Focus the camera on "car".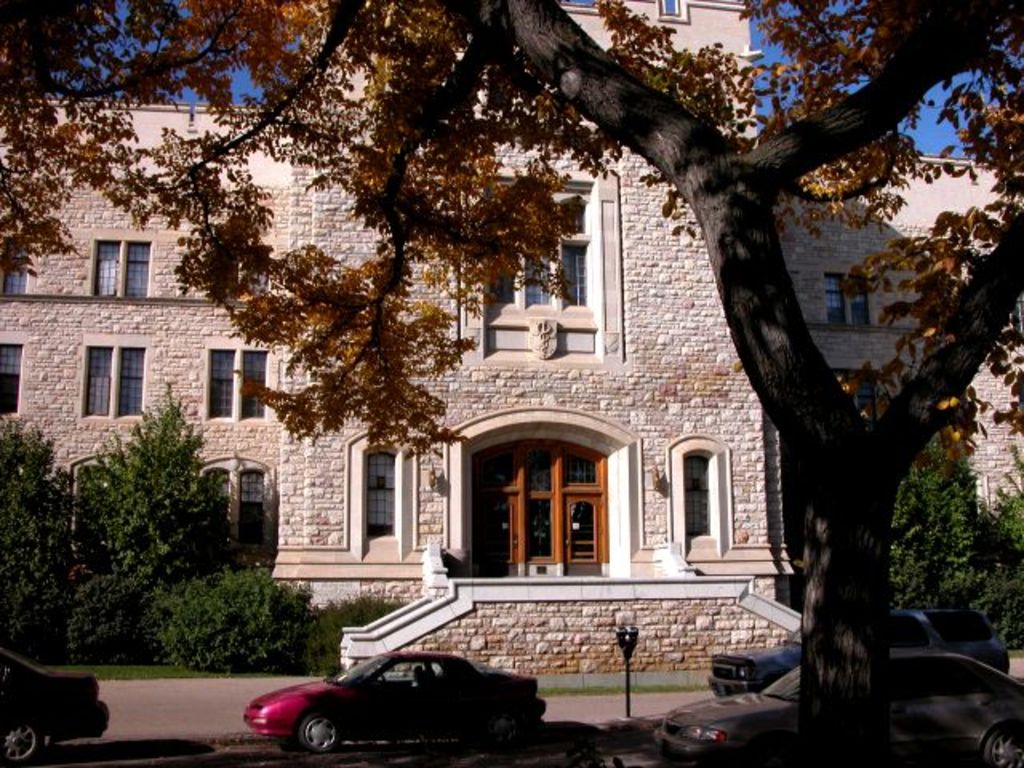
Focus region: bbox(704, 608, 1011, 698).
